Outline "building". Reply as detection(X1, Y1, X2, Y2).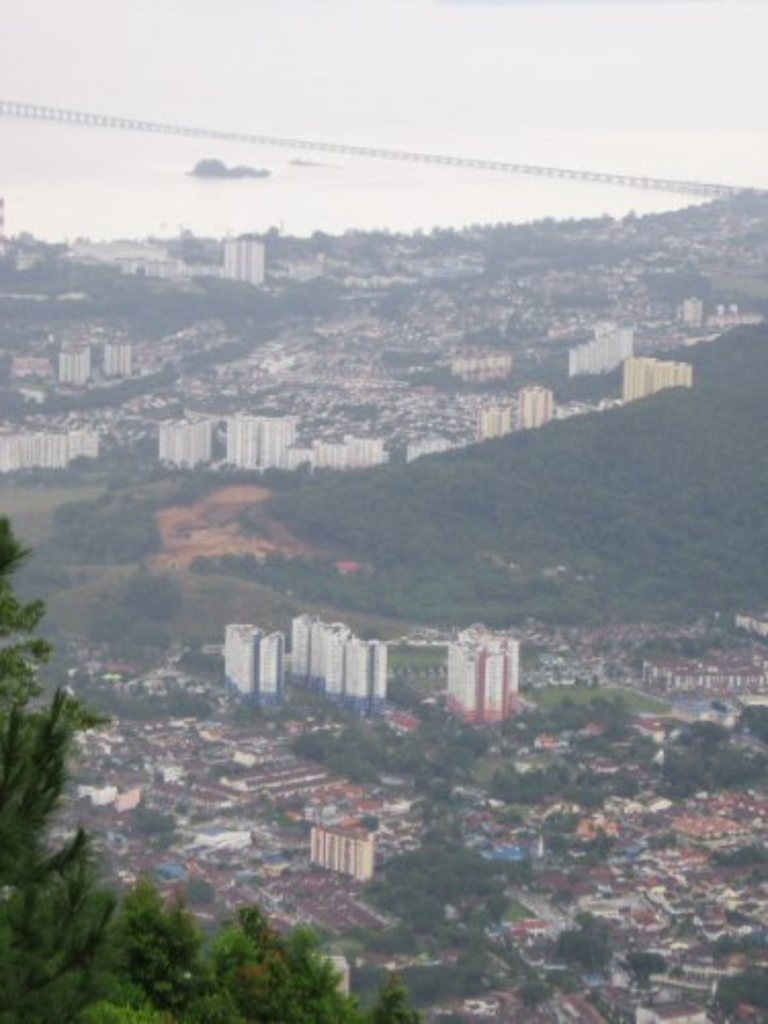
detection(223, 414, 301, 465).
